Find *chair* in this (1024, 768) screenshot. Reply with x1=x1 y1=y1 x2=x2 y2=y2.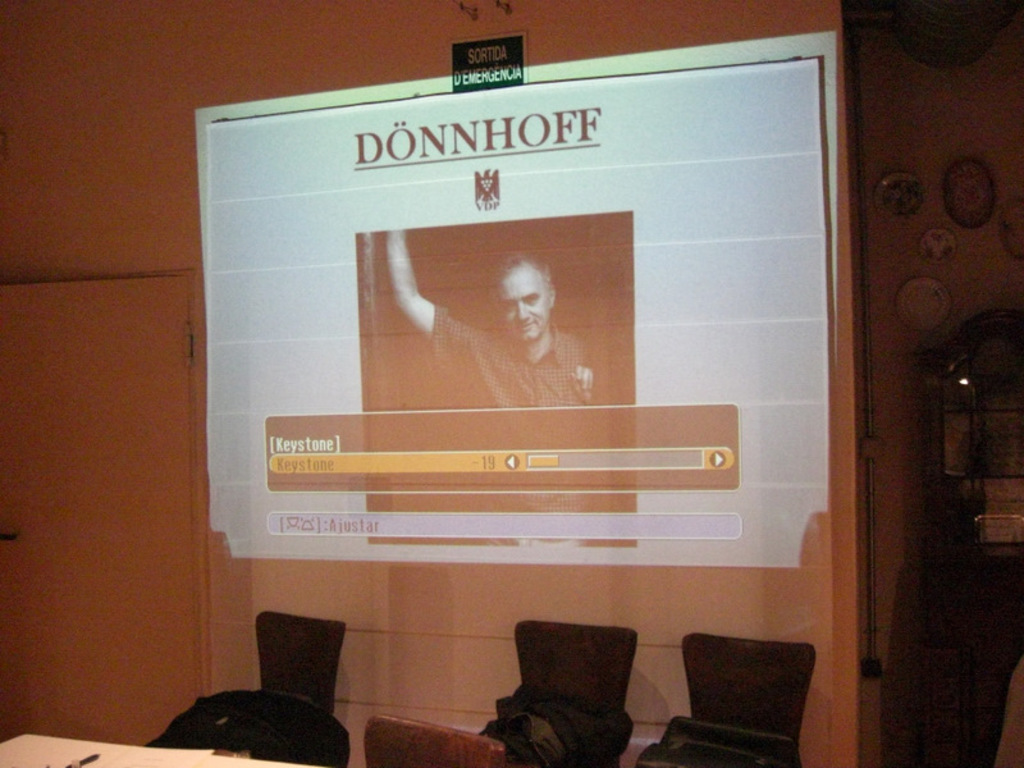
x1=479 y1=623 x2=659 y2=755.
